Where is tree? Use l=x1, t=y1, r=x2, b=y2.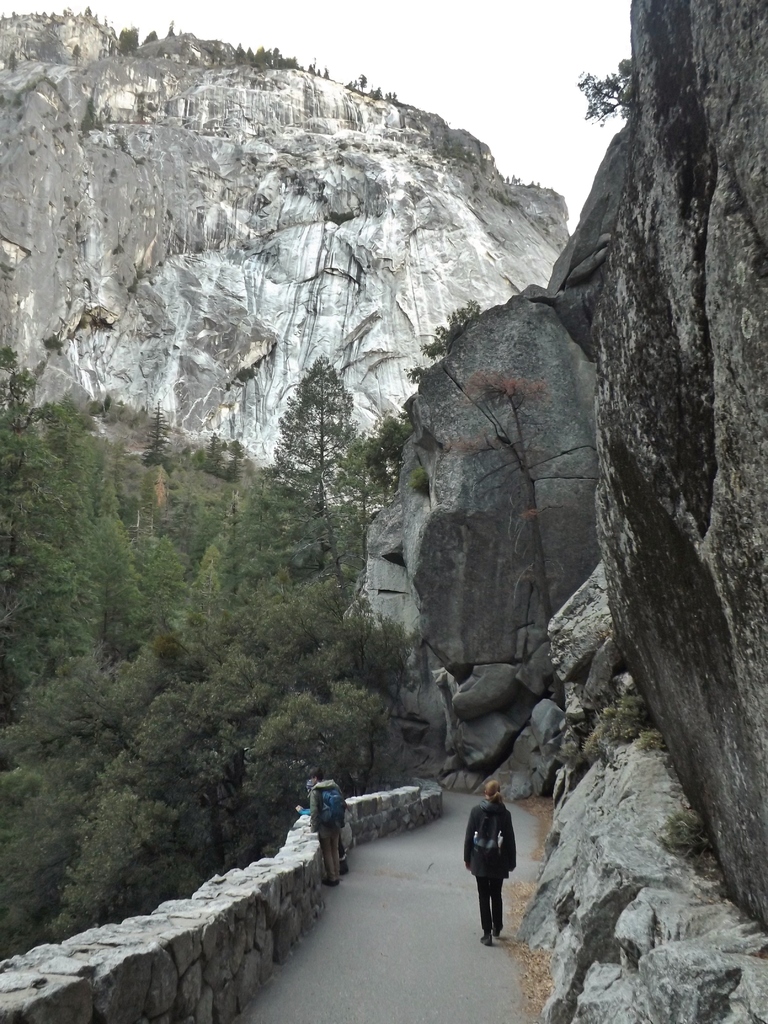
l=418, t=300, r=474, b=353.
